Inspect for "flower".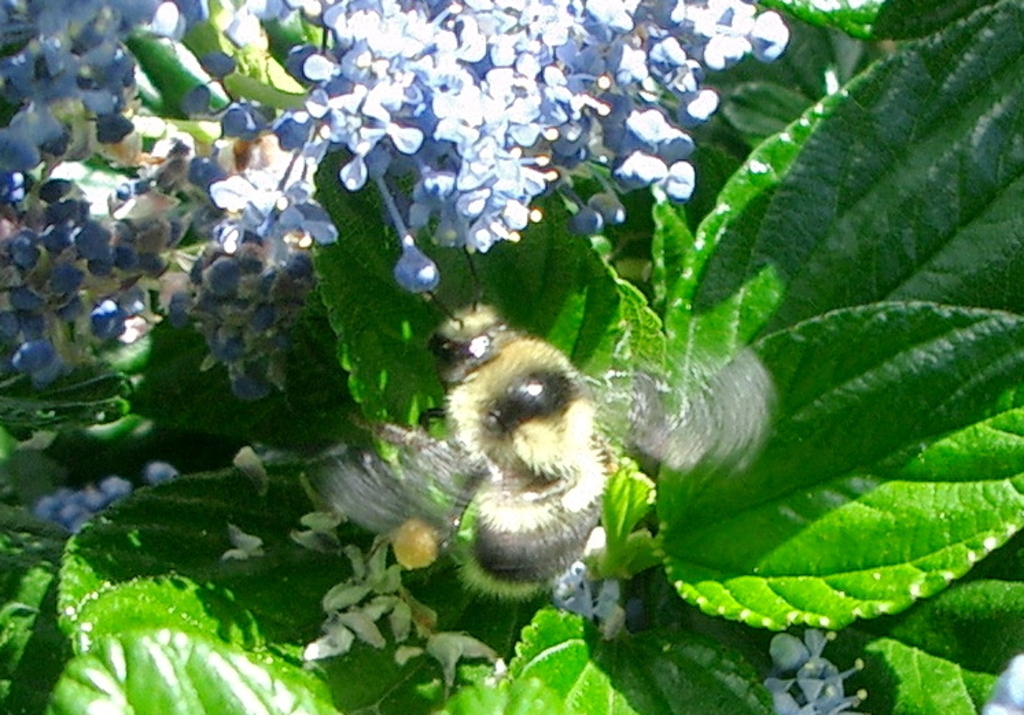
Inspection: bbox=[776, 620, 848, 685].
